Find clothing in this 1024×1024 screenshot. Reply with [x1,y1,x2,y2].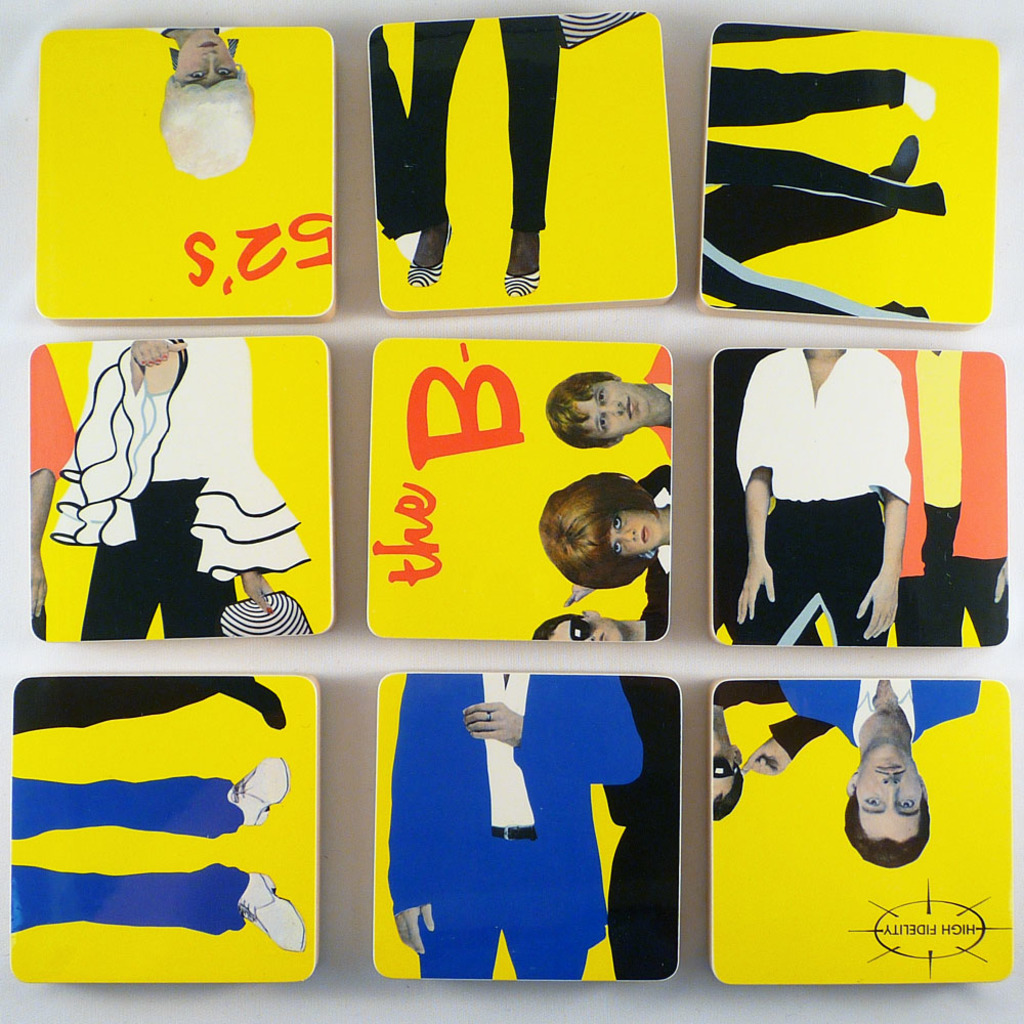
[735,339,914,651].
